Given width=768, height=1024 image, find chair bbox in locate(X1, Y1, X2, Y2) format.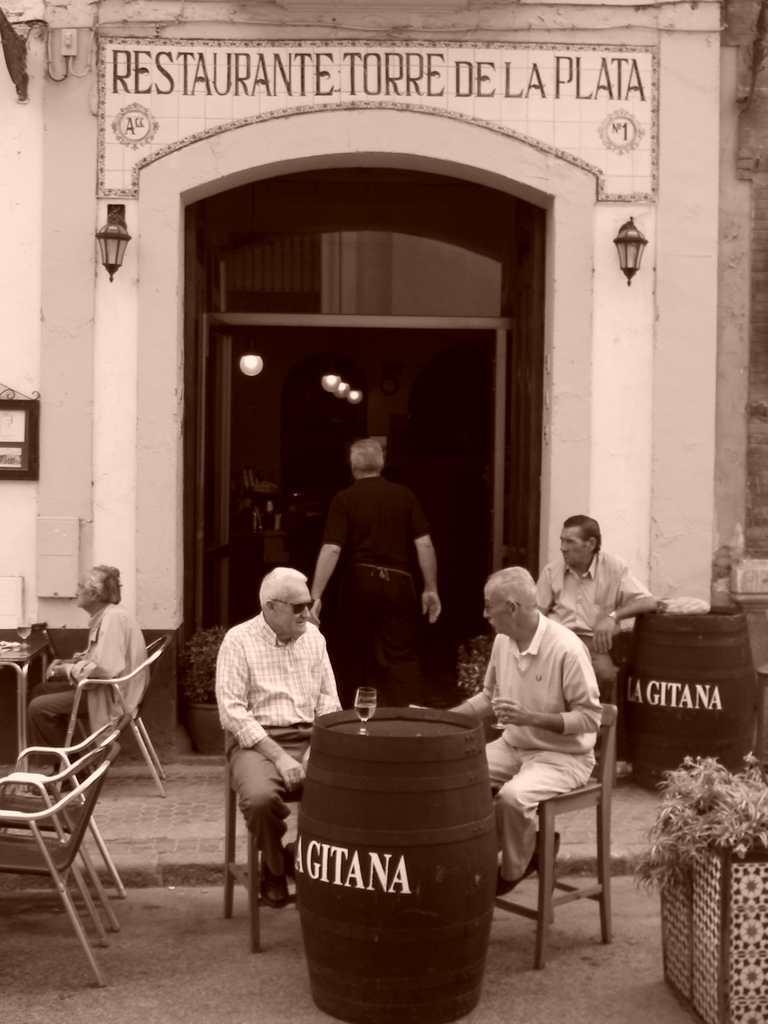
locate(484, 715, 624, 965).
